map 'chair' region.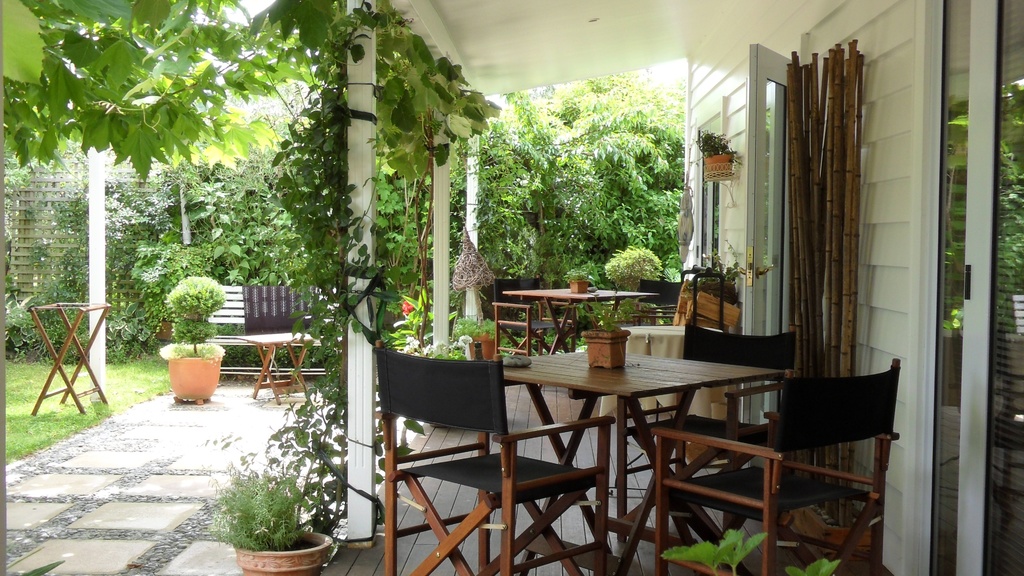
Mapped to [left=364, top=321, right=615, bottom=575].
